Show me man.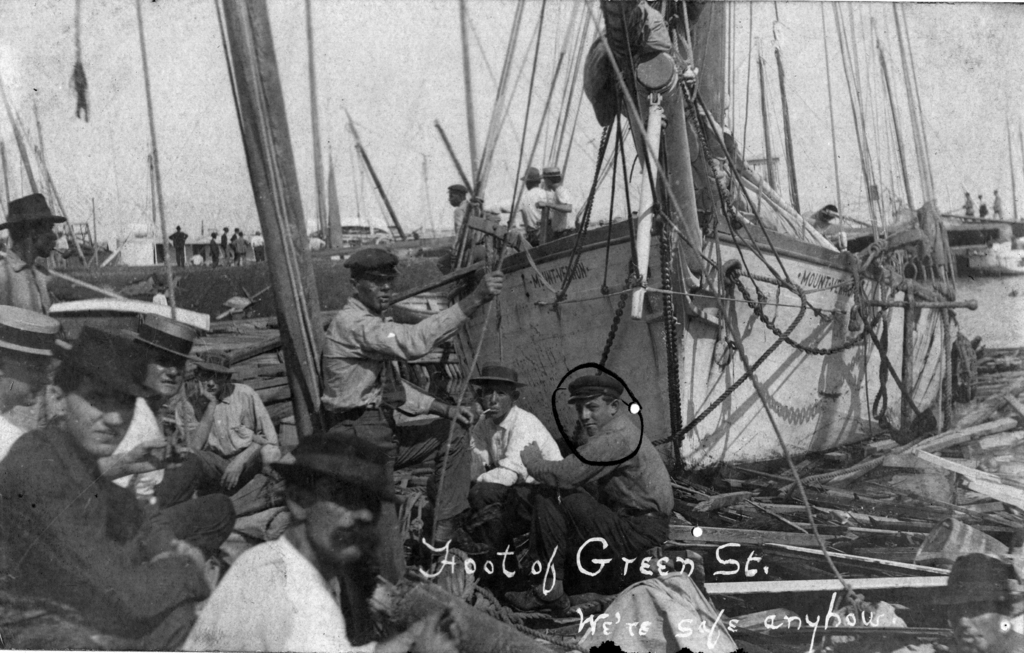
man is here: box(309, 244, 508, 545).
